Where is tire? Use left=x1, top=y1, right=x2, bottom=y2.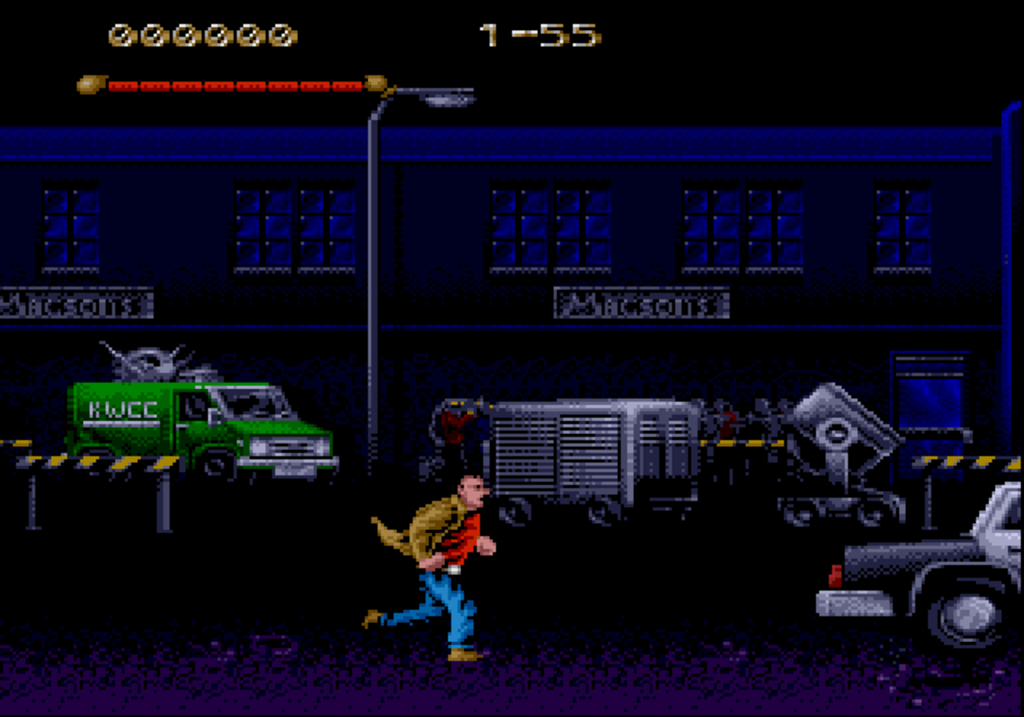
left=494, top=493, right=536, bottom=533.
